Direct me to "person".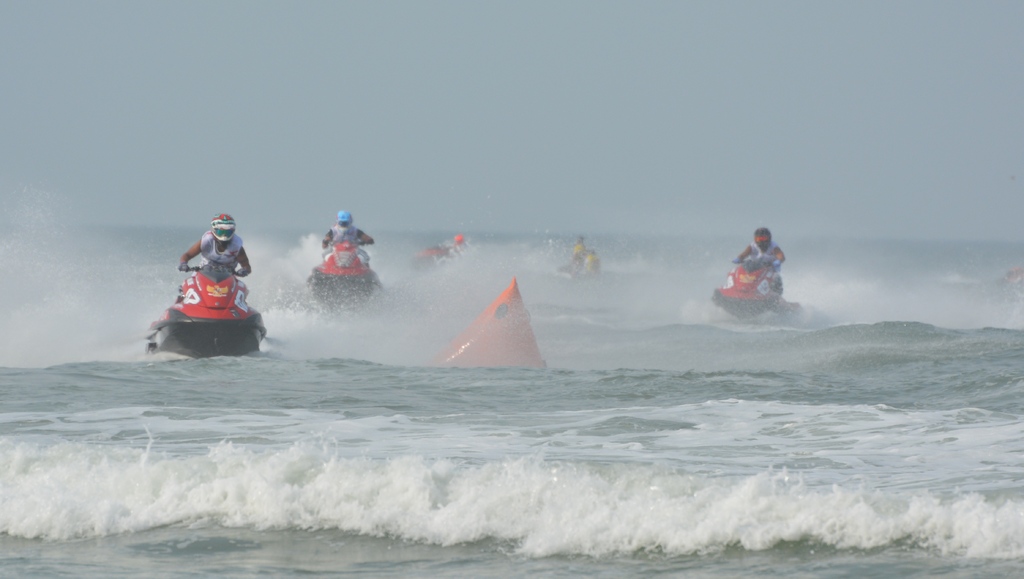
Direction: 144,212,252,340.
